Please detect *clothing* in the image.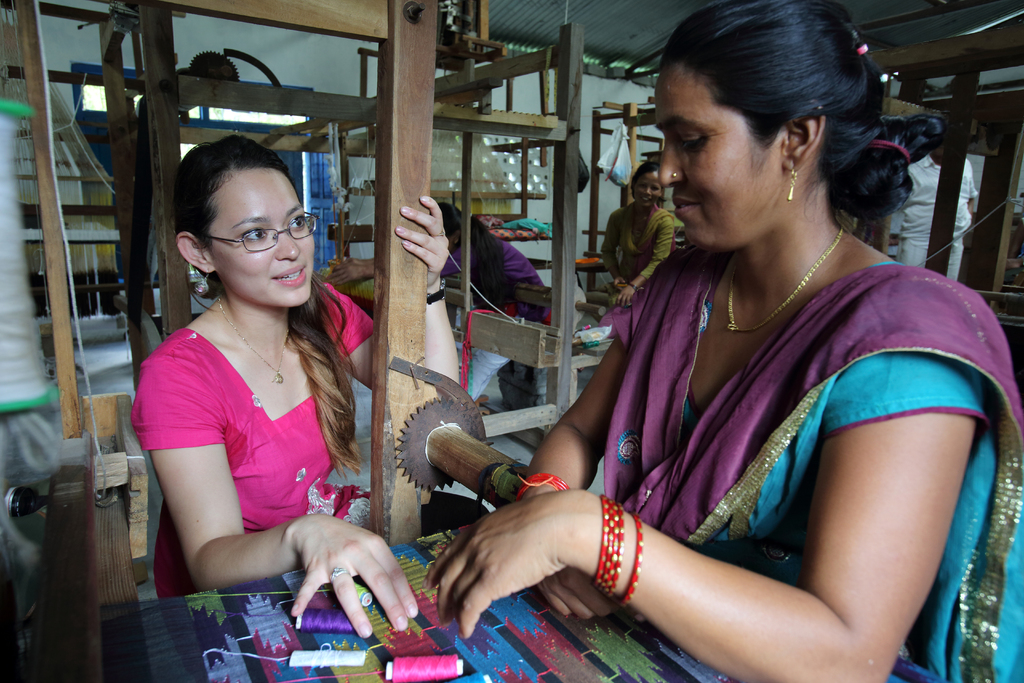
left=600, top=200, right=673, bottom=281.
